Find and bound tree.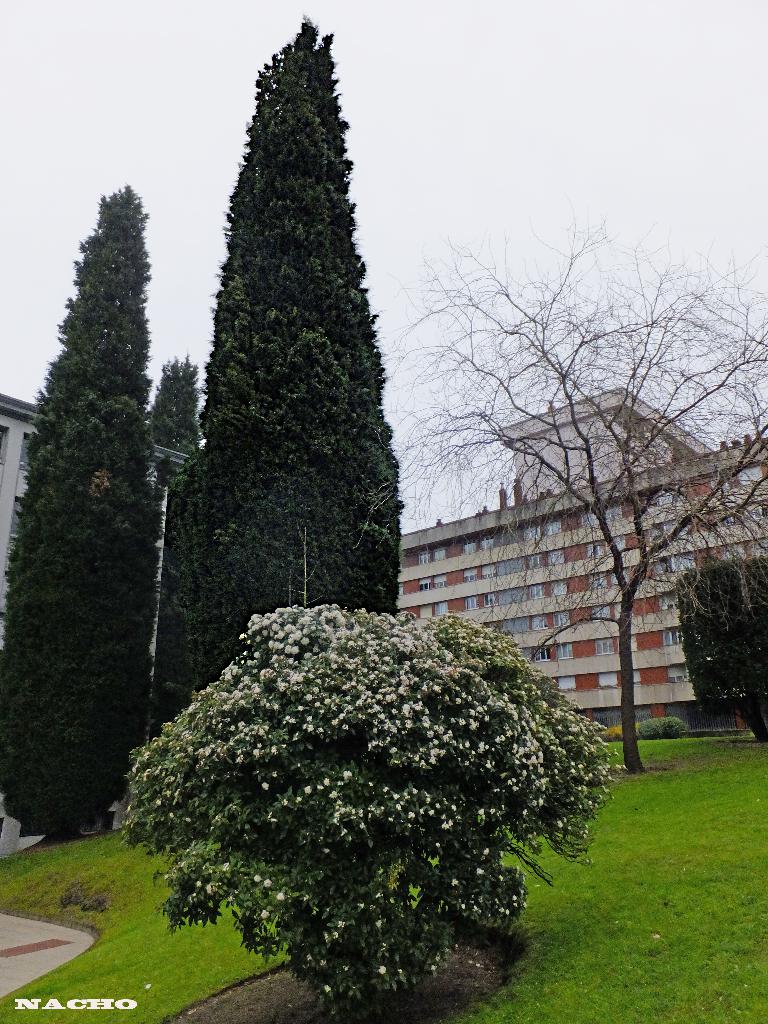
Bound: Rect(0, 183, 143, 837).
